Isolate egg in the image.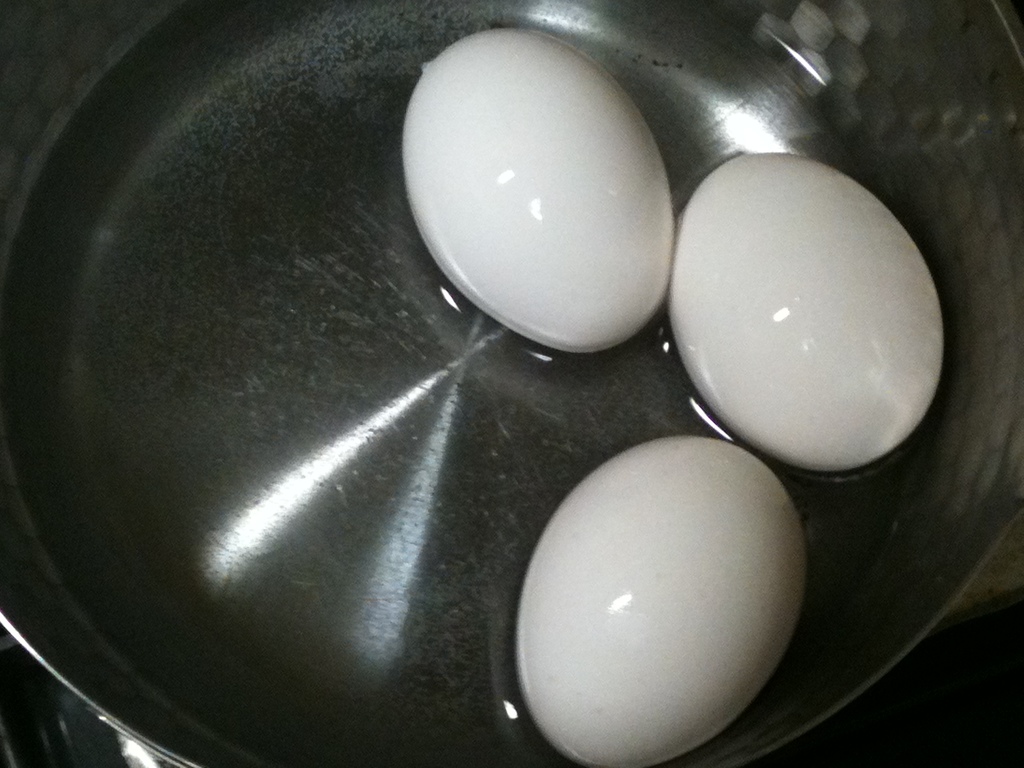
Isolated region: x1=399 y1=24 x2=665 y2=358.
